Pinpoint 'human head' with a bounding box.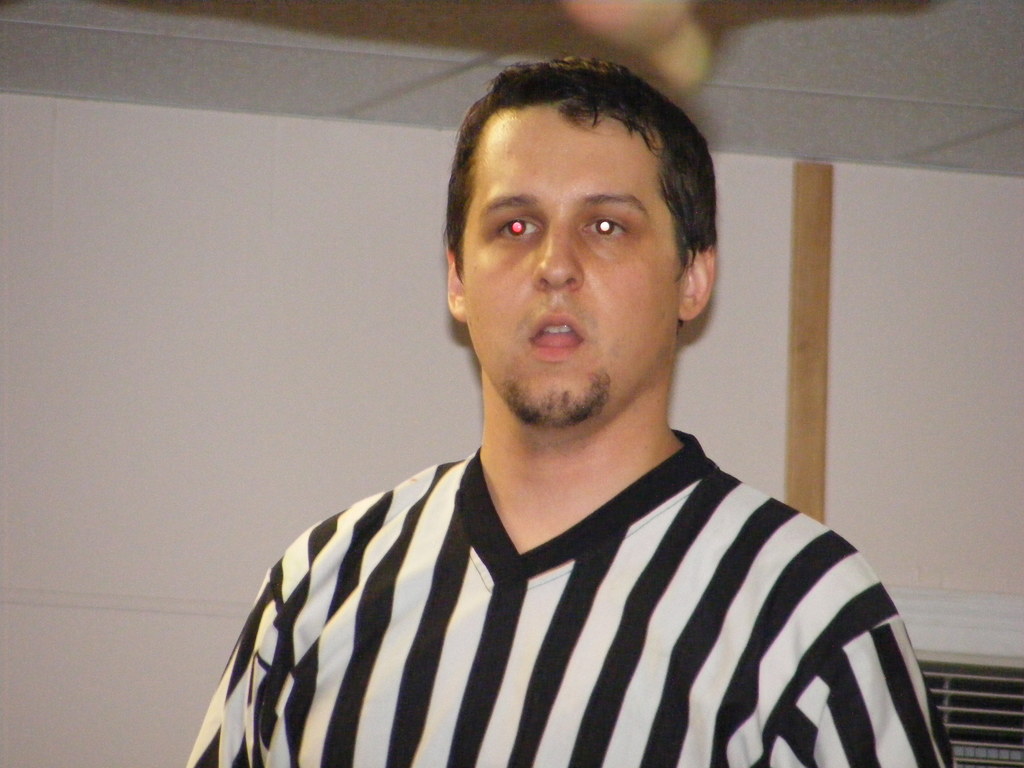
pyautogui.locateOnScreen(435, 51, 716, 394).
